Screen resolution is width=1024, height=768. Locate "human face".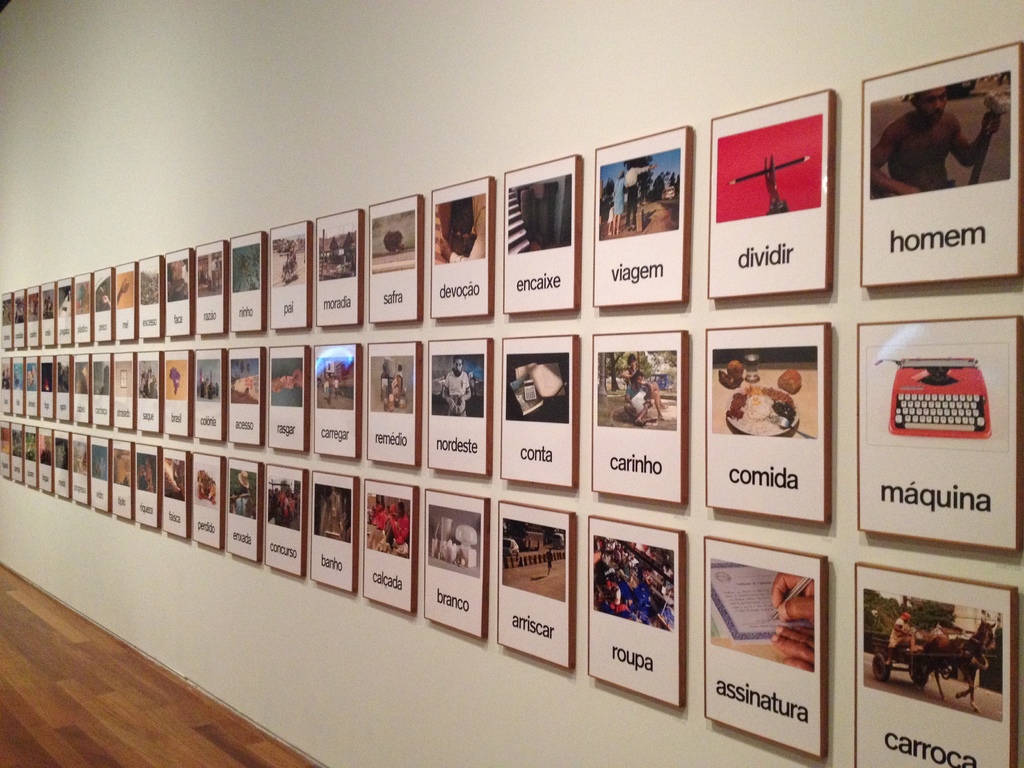
Rect(918, 86, 947, 122).
